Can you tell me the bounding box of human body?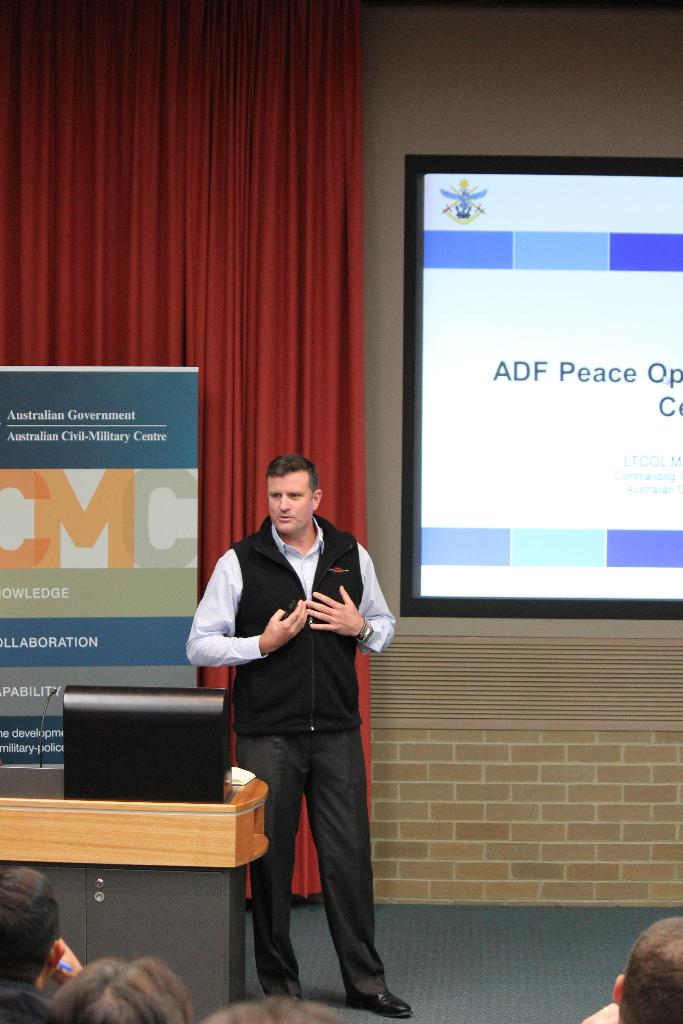
x1=202, y1=422, x2=384, y2=1016.
